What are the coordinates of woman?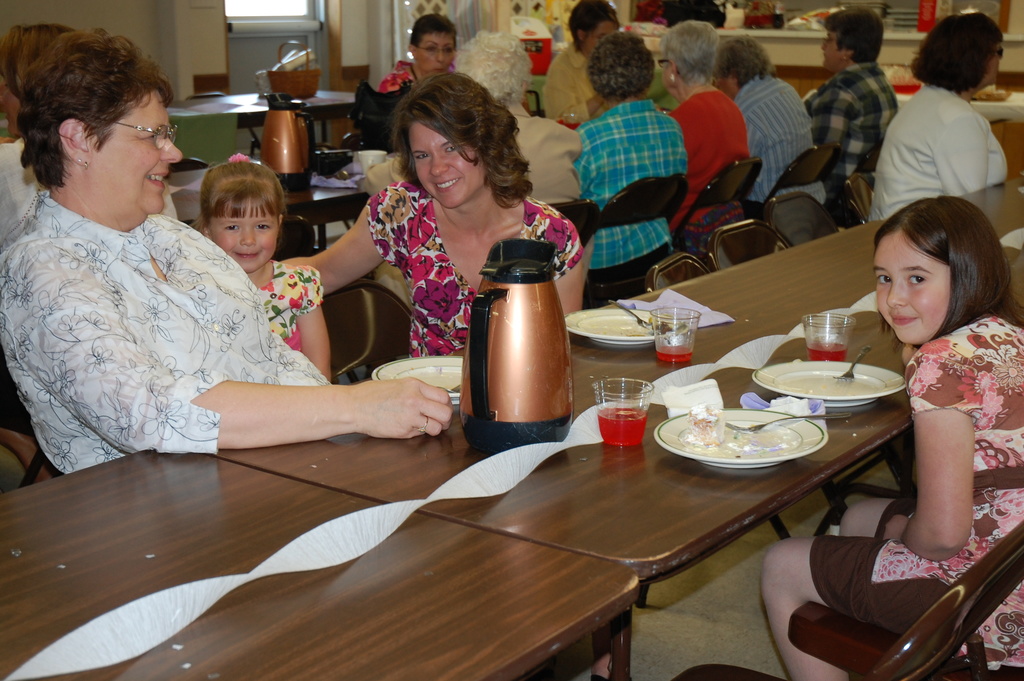
(865,12,1014,217).
